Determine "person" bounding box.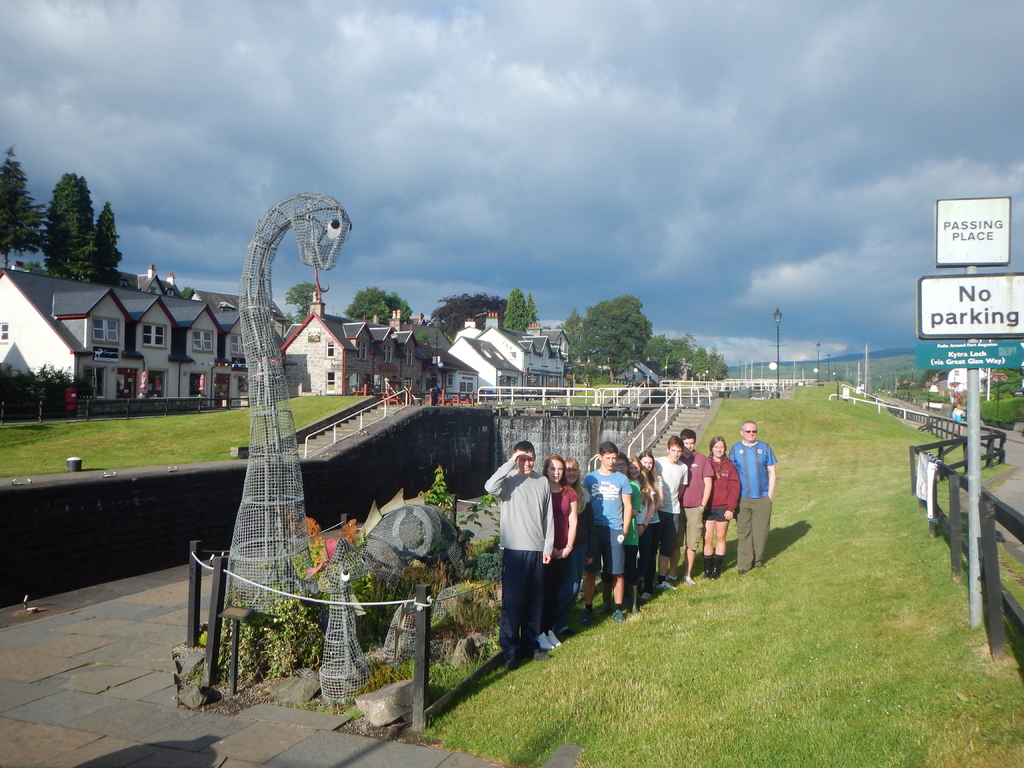
Determined: [x1=484, y1=440, x2=554, y2=670].
